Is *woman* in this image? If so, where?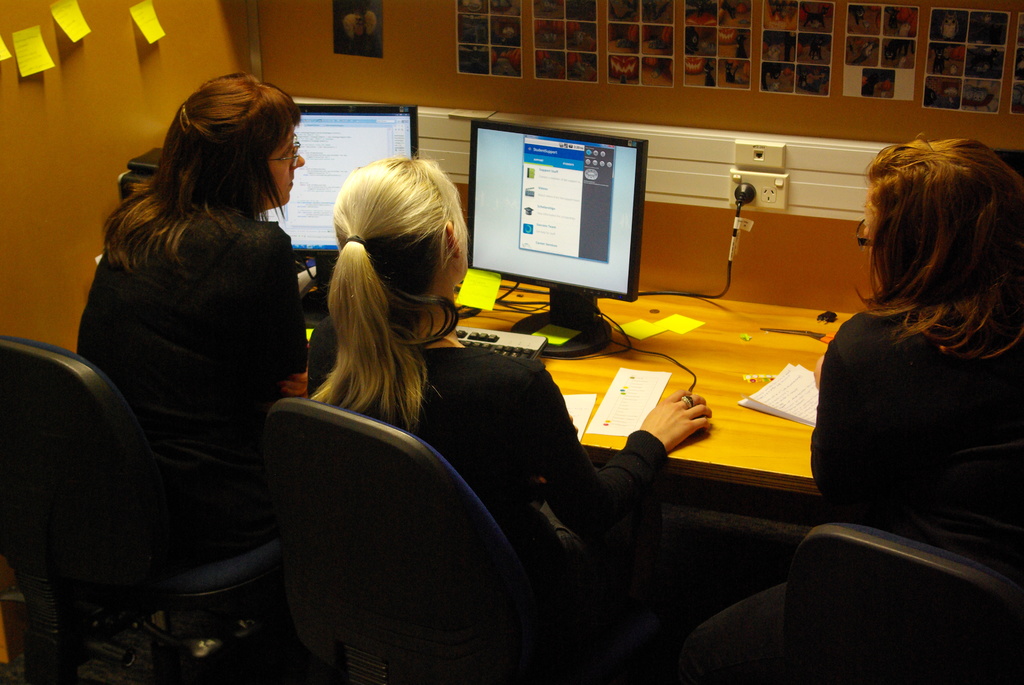
Yes, at <bbox>303, 152, 716, 684</bbox>.
